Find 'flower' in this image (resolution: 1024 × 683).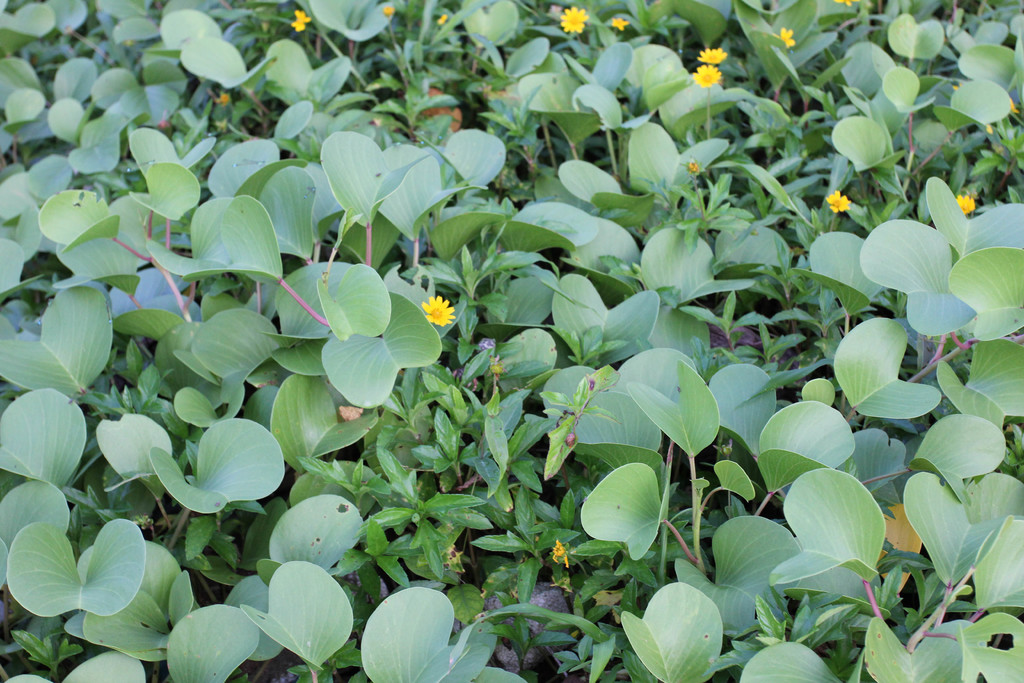
381:5:392:17.
